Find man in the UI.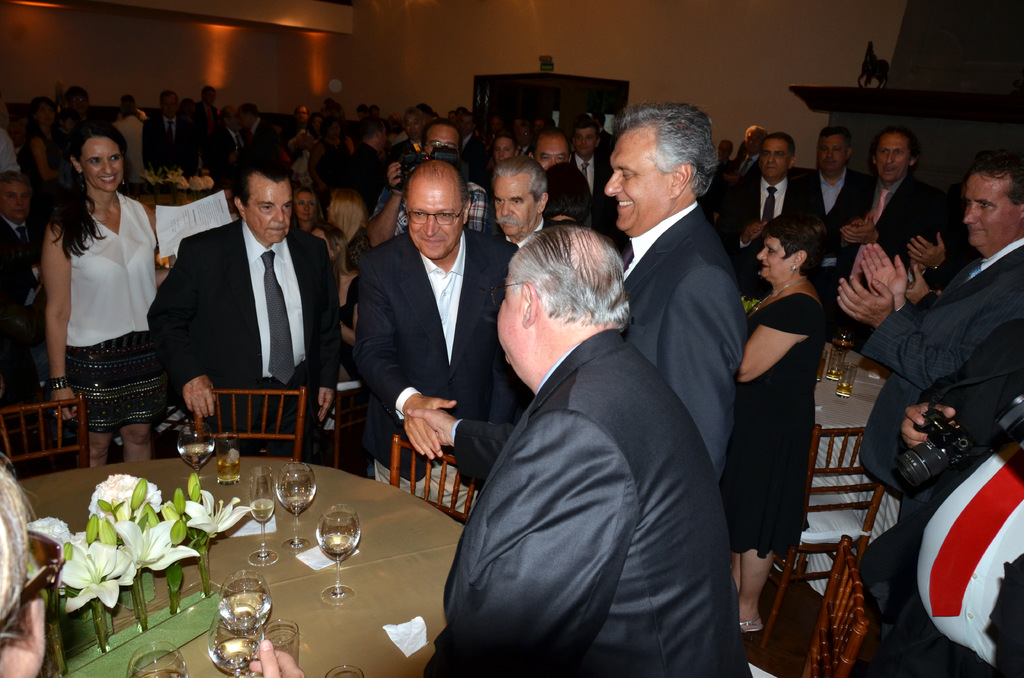
UI element at 724/133/812/294.
